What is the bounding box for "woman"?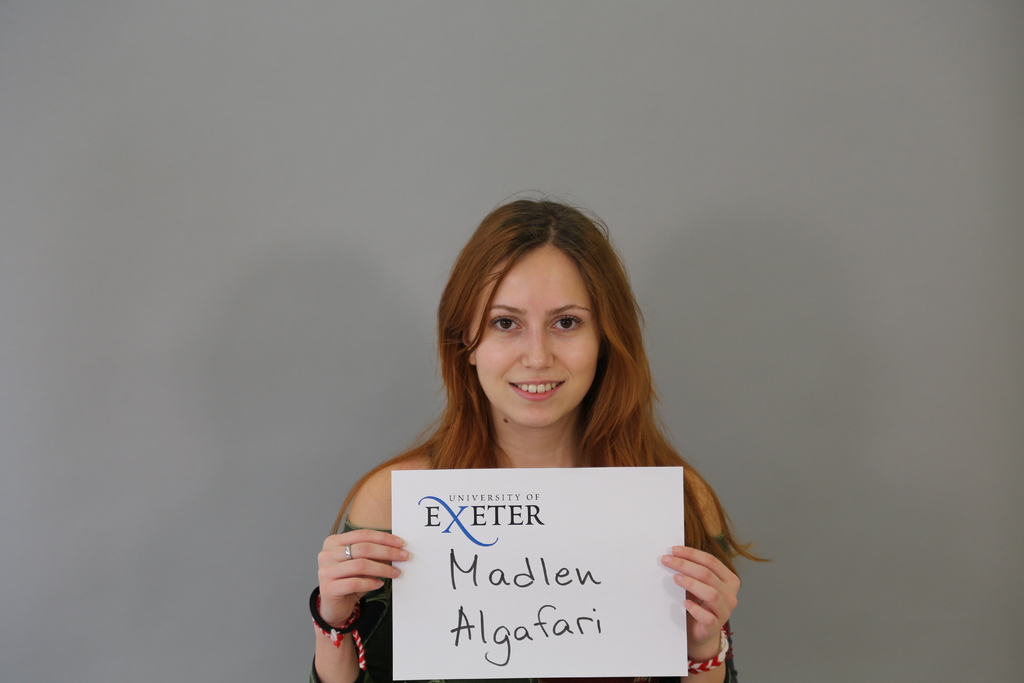
box=[308, 194, 751, 682].
